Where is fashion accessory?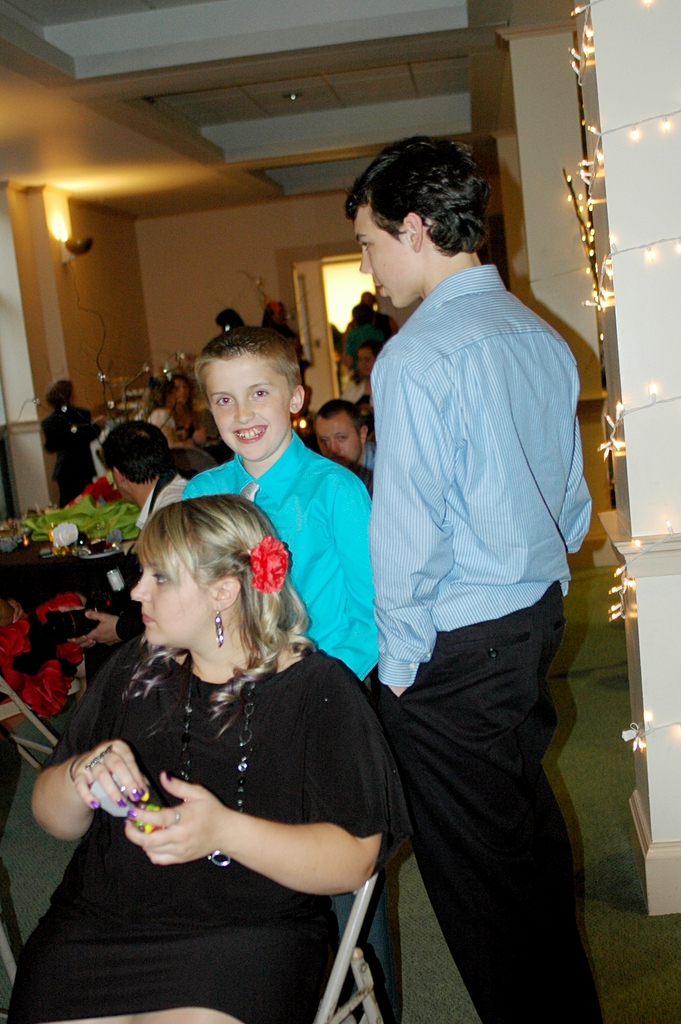
bbox=[127, 785, 140, 803].
